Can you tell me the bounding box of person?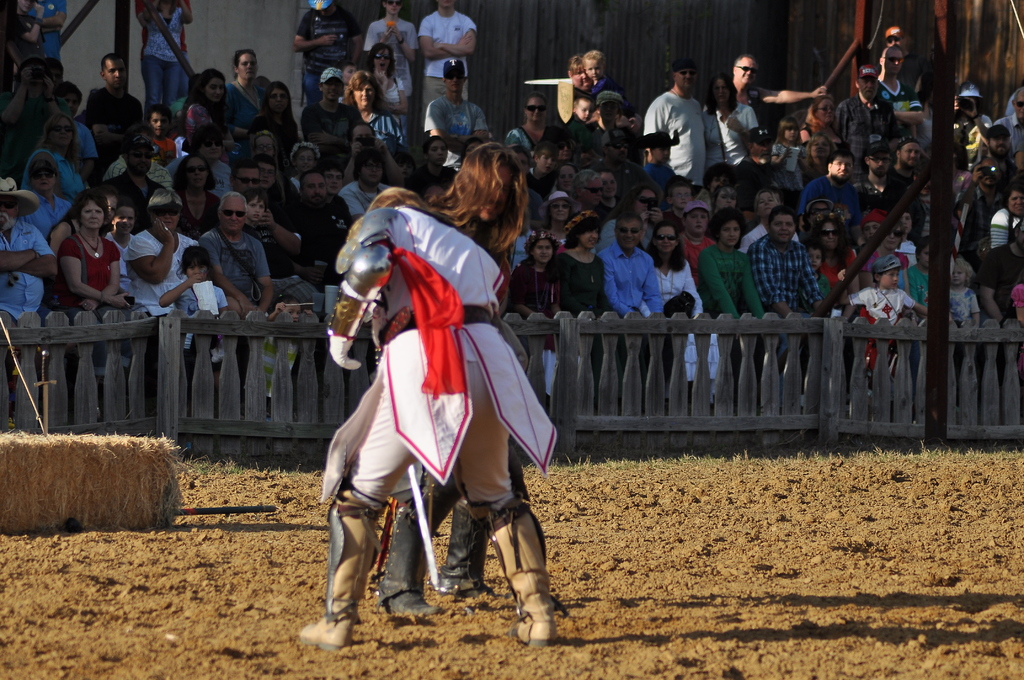
(28, 159, 76, 234).
